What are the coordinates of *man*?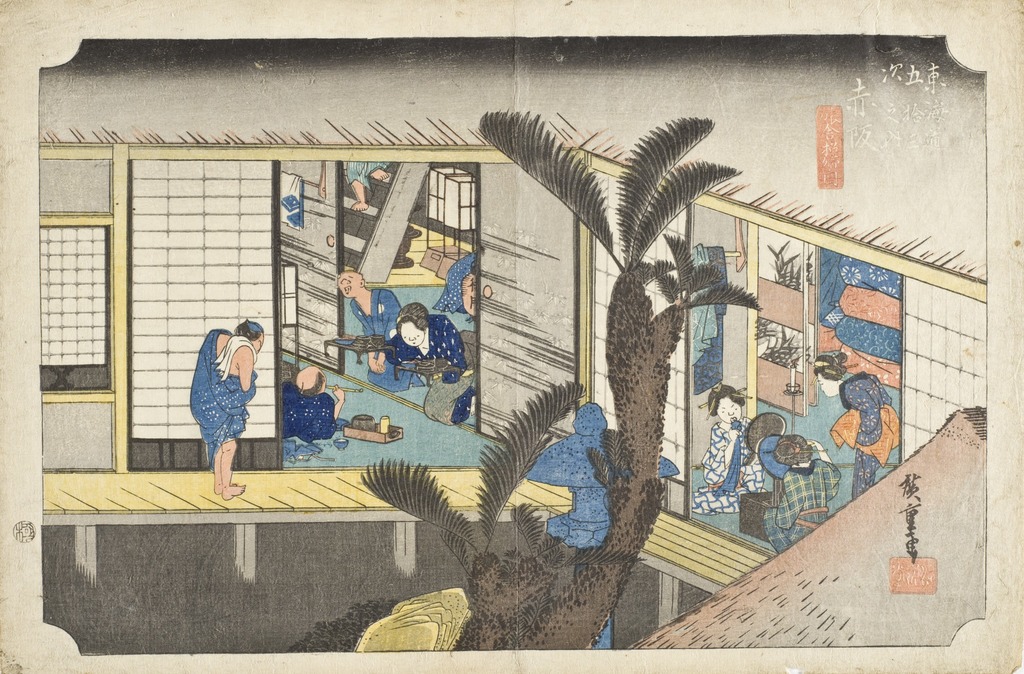
[x1=336, y1=268, x2=422, y2=390].
